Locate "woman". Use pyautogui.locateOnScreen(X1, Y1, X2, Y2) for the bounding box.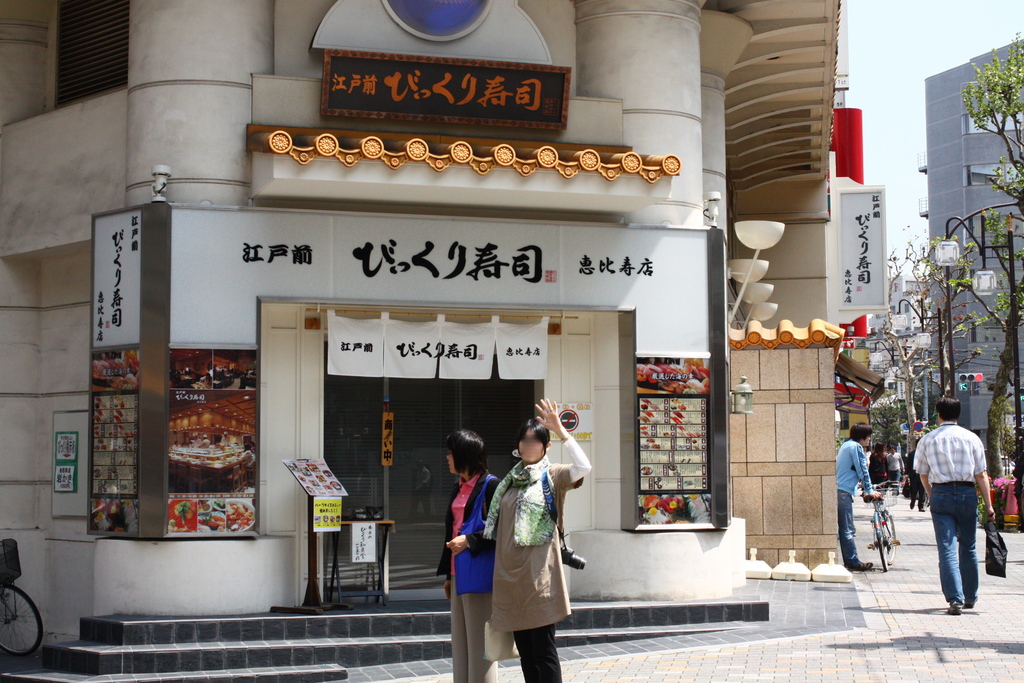
pyautogui.locateOnScreen(433, 430, 505, 682).
